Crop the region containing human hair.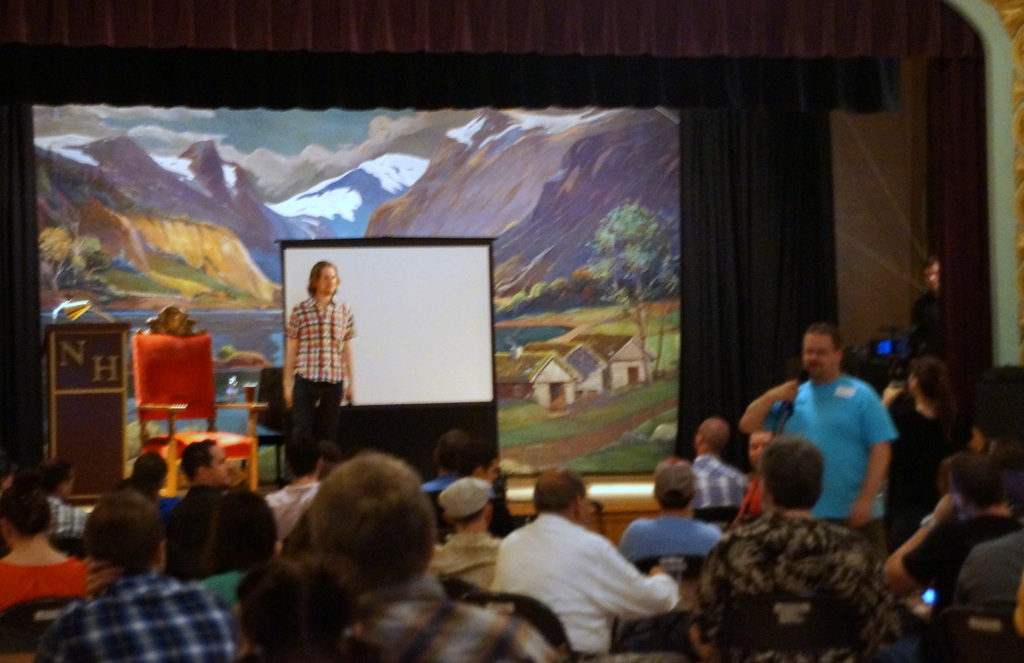
Crop region: region(132, 450, 168, 486).
